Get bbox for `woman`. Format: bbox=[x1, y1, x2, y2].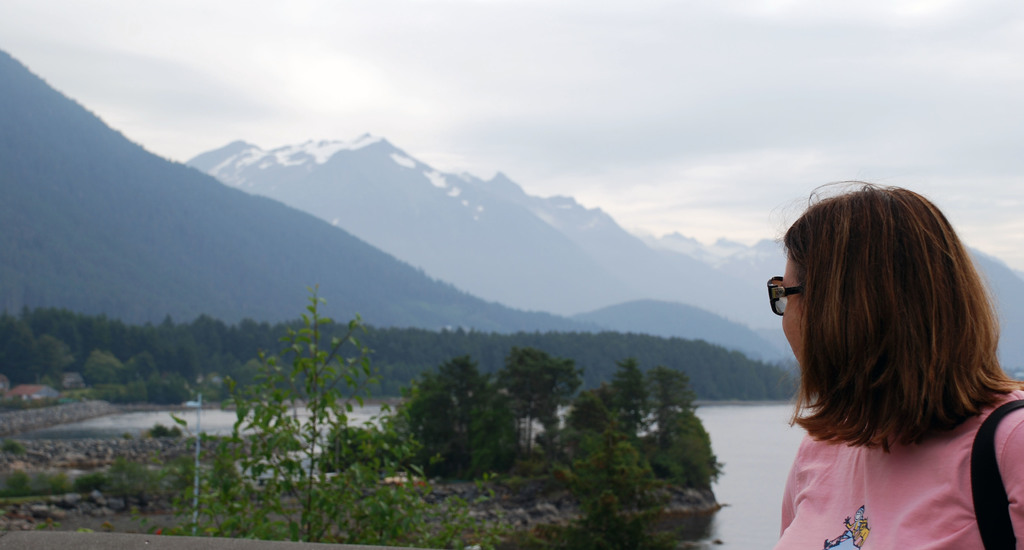
bbox=[767, 173, 1023, 547].
